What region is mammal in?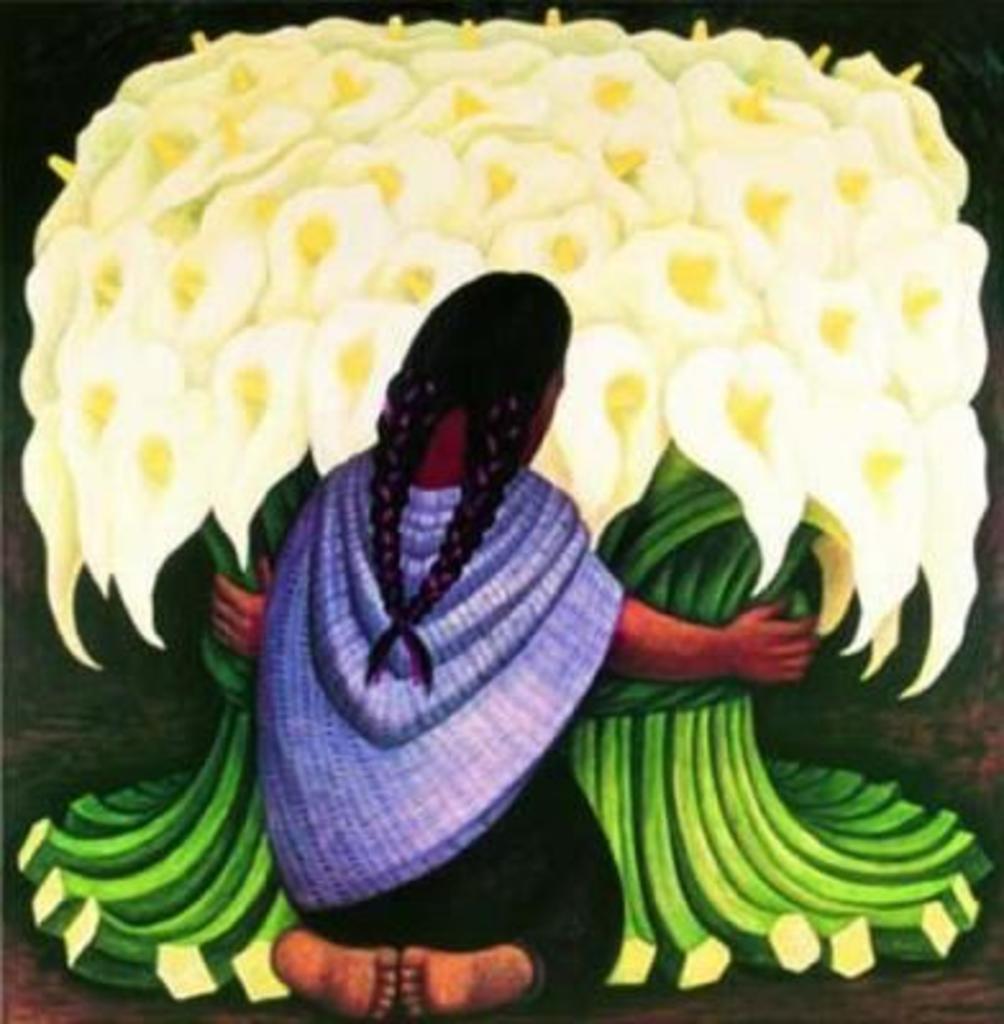
[x1=195, y1=300, x2=807, y2=947].
